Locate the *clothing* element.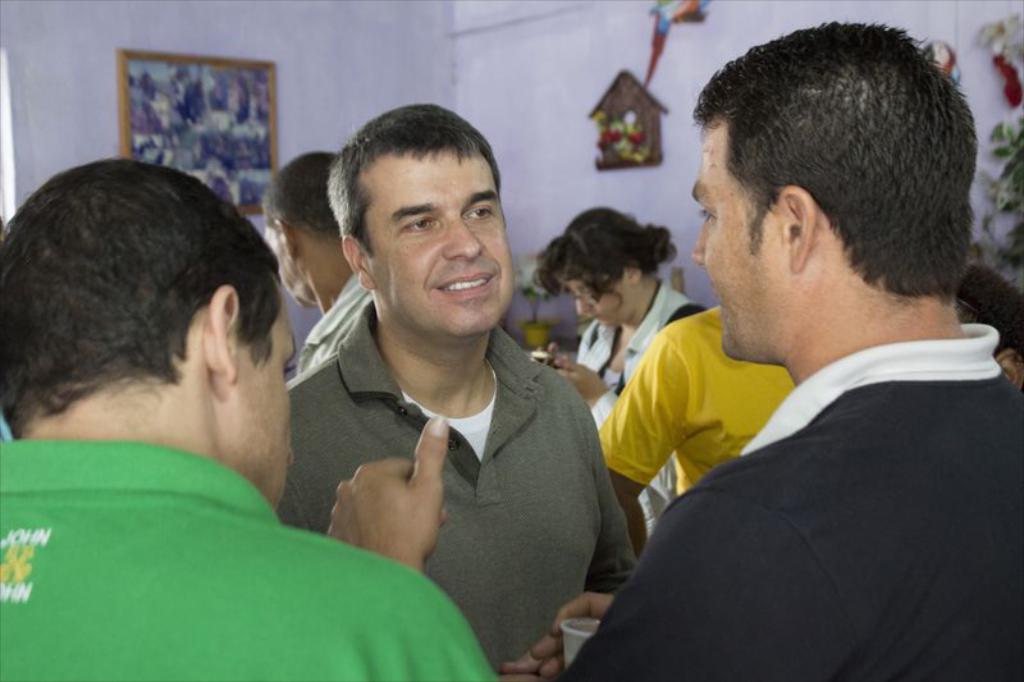
Element bbox: crop(596, 250, 1007, 681).
